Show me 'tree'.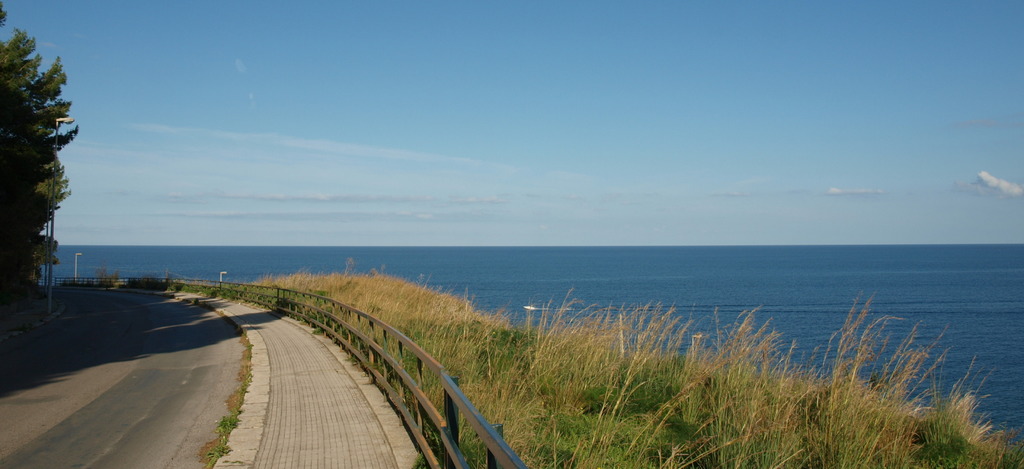
'tree' is here: l=0, t=30, r=86, b=300.
